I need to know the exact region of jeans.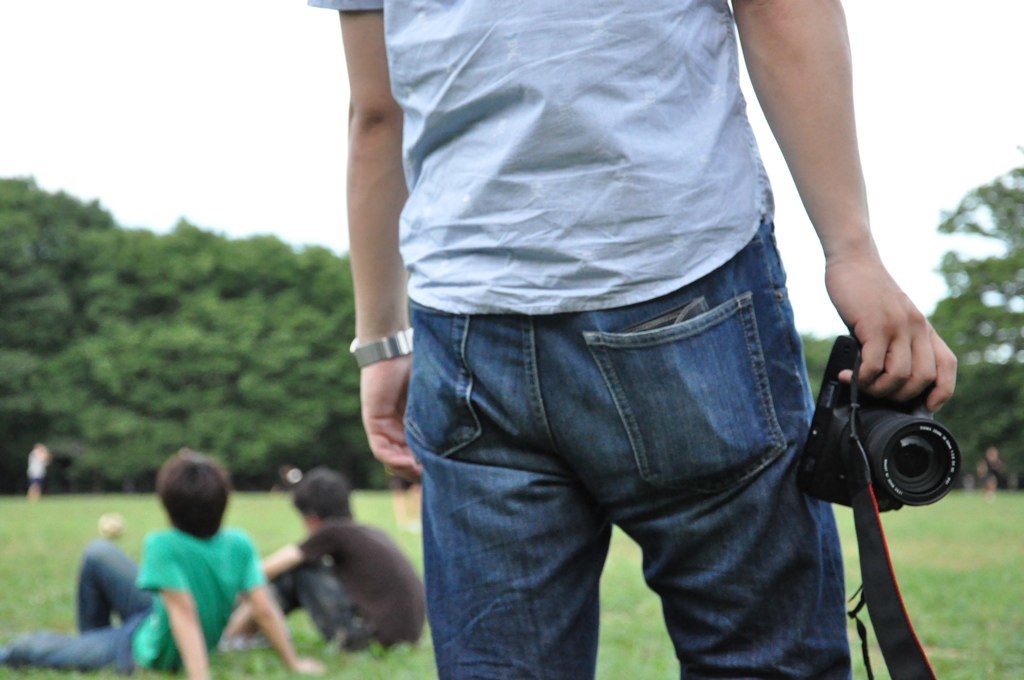
Region: 402/218/851/679.
